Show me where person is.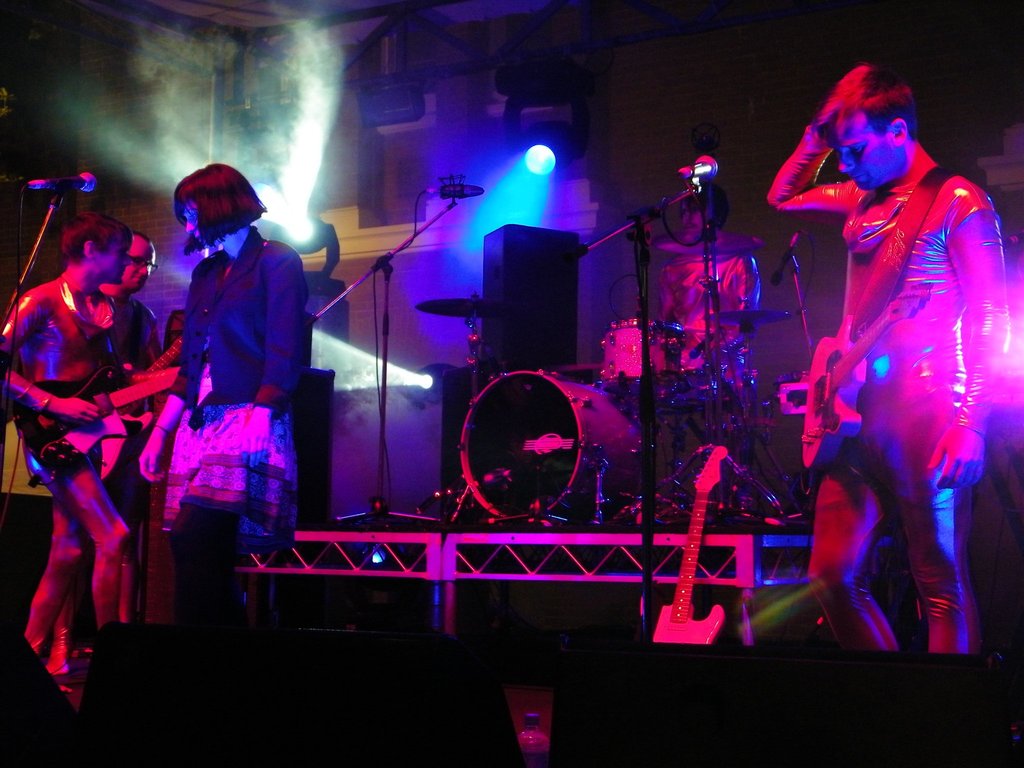
person is at 106, 229, 166, 637.
